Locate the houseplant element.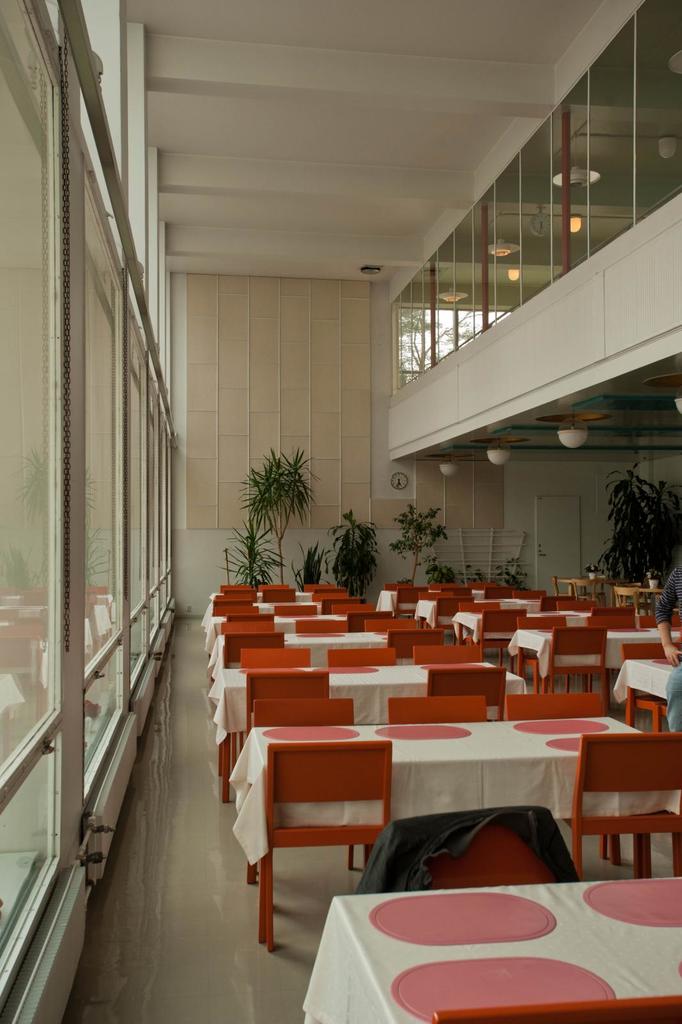
Element bbox: x1=591, y1=460, x2=681, y2=607.
